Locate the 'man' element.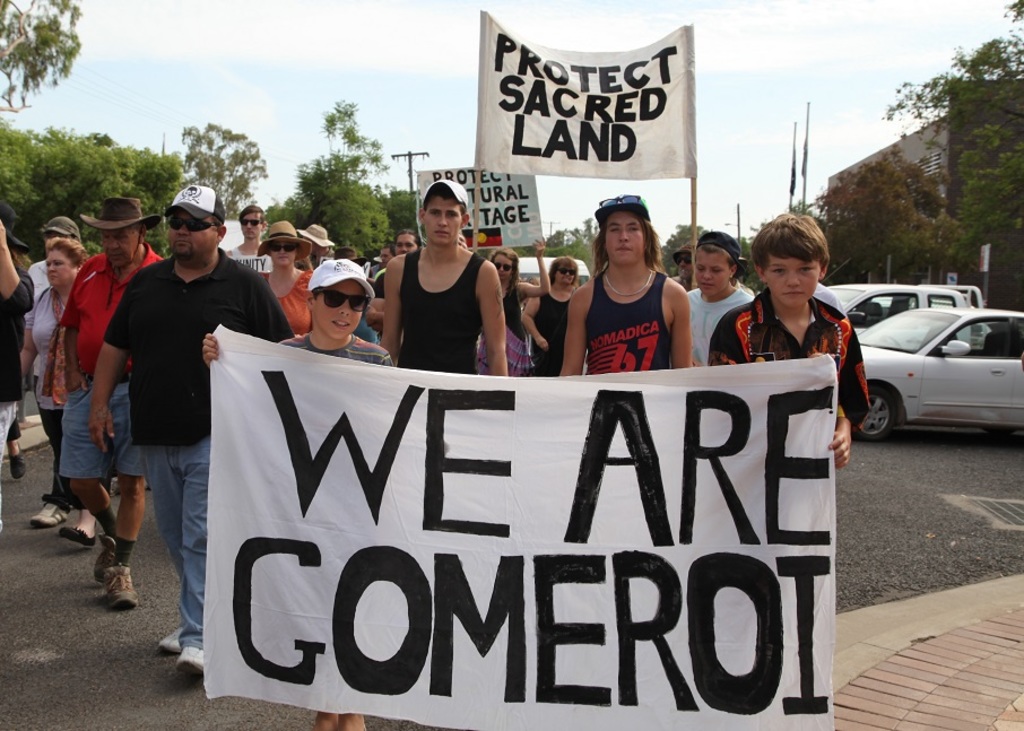
Element bbox: detection(375, 174, 504, 375).
